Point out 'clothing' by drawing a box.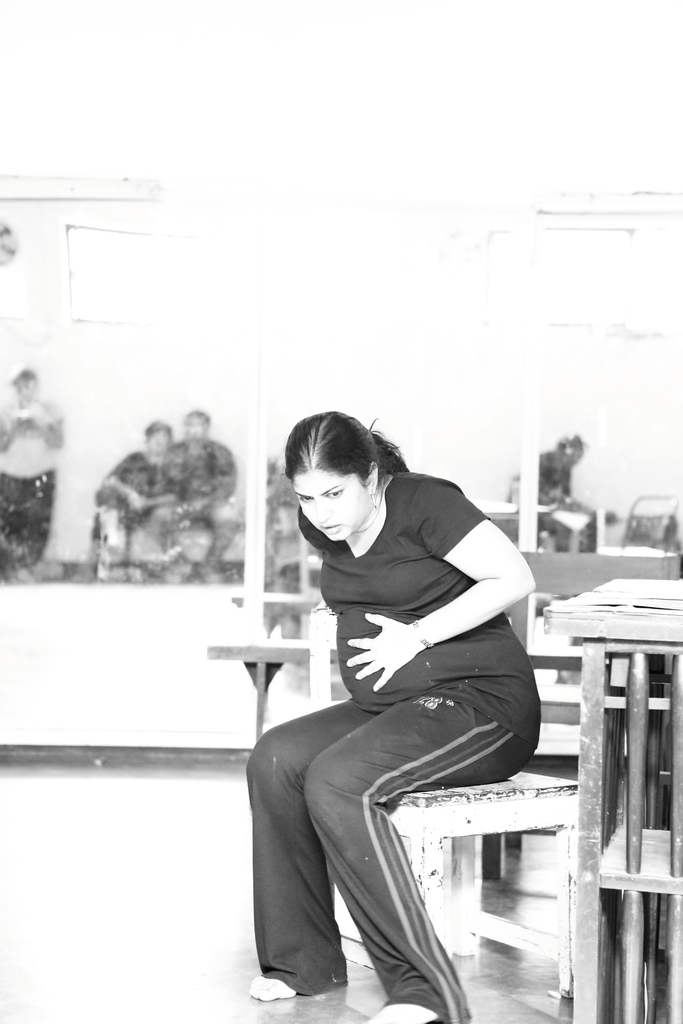
[left=502, top=445, right=601, bottom=543].
